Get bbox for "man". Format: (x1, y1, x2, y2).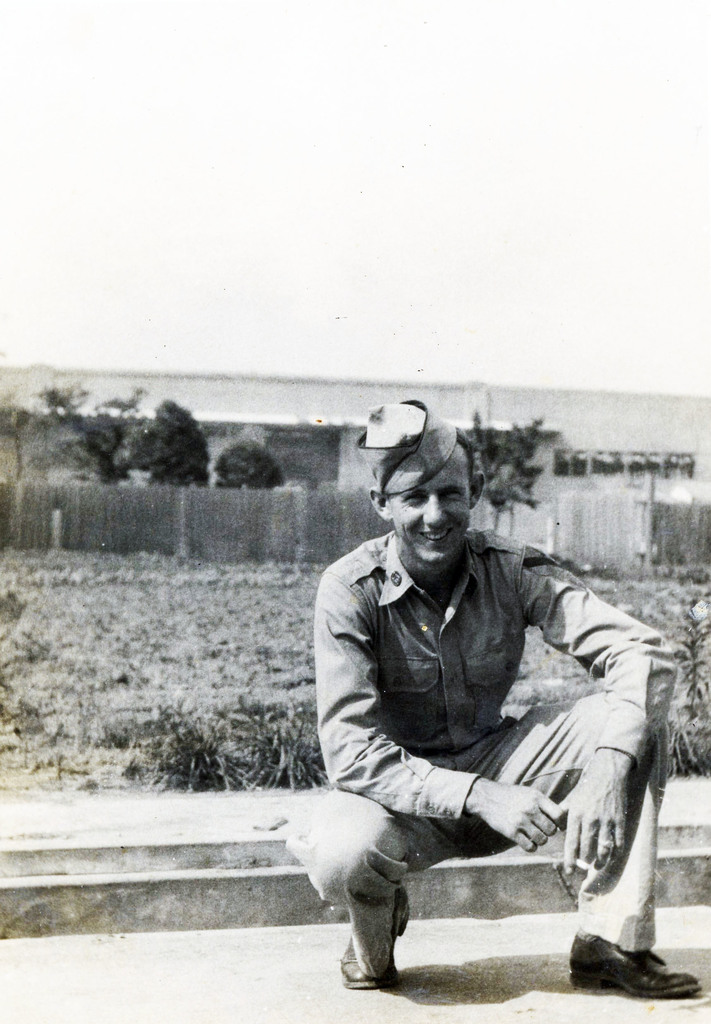
(277, 394, 690, 1001).
